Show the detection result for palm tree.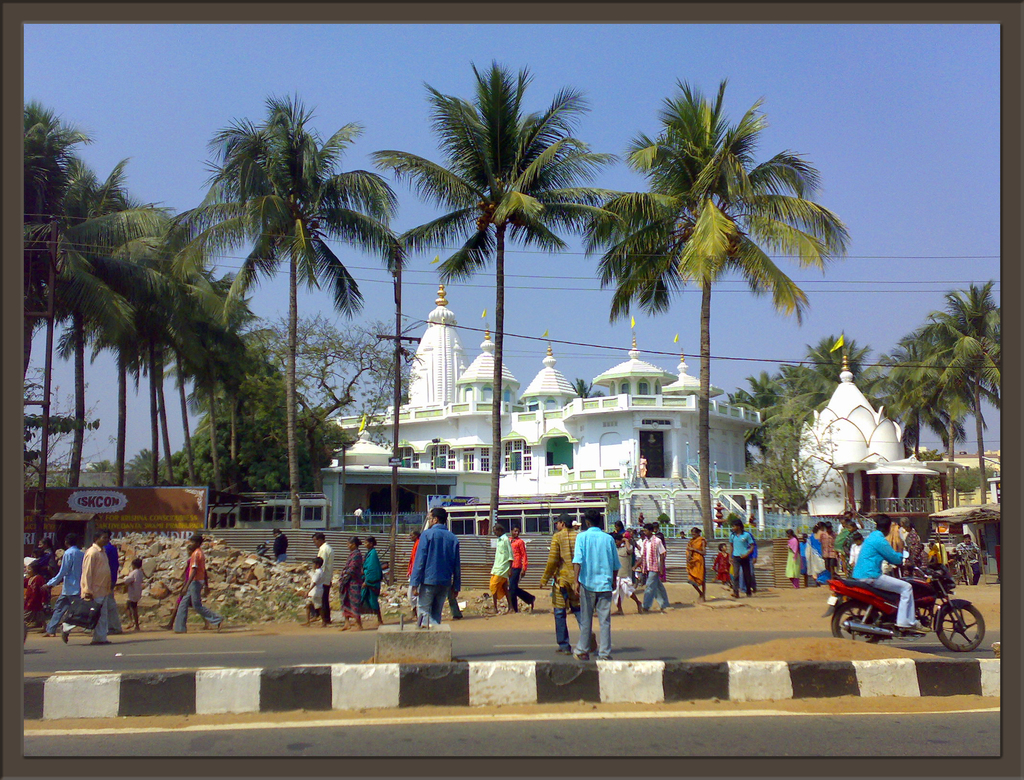
(x1=618, y1=87, x2=840, y2=579).
